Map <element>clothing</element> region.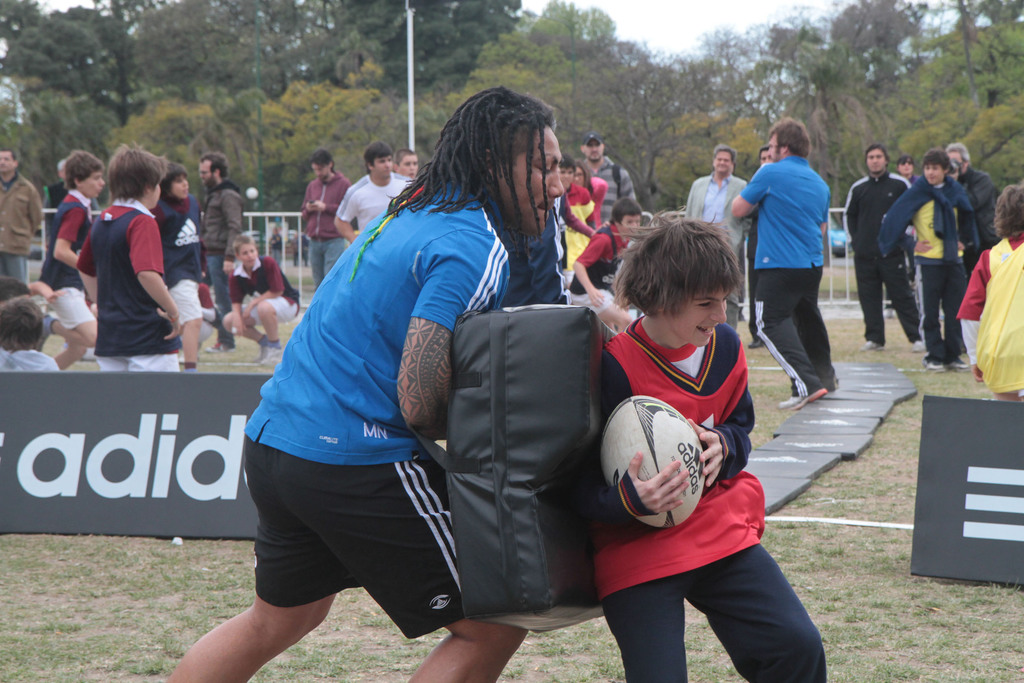
Mapped to x1=572 y1=229 x2=635 y2=294.
